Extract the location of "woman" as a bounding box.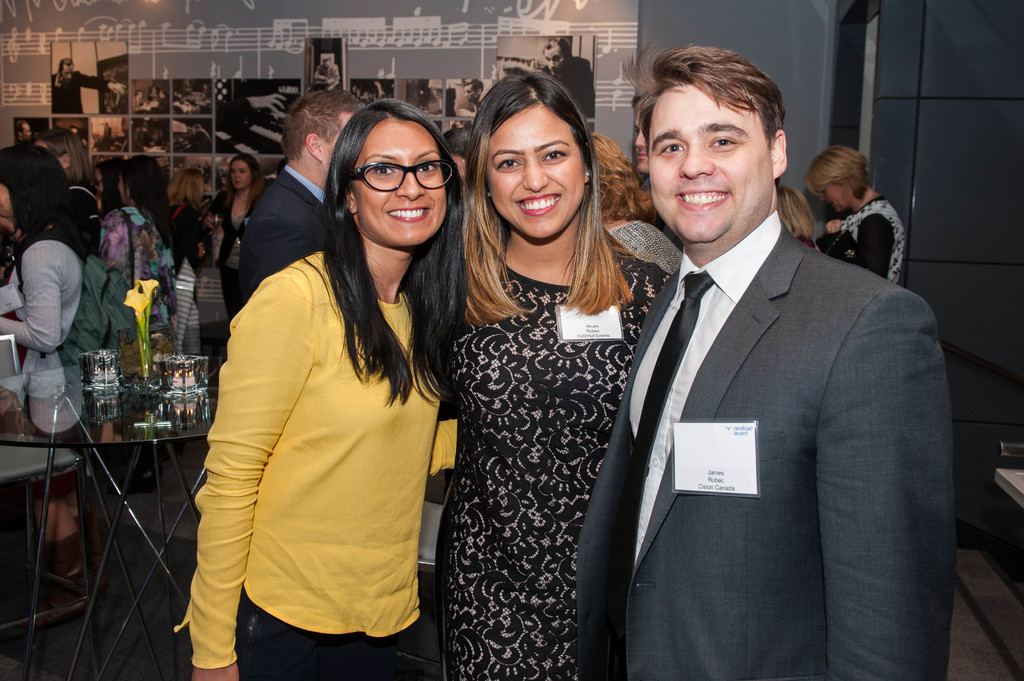
(left=201, top=149, right=275, bottom=328).
